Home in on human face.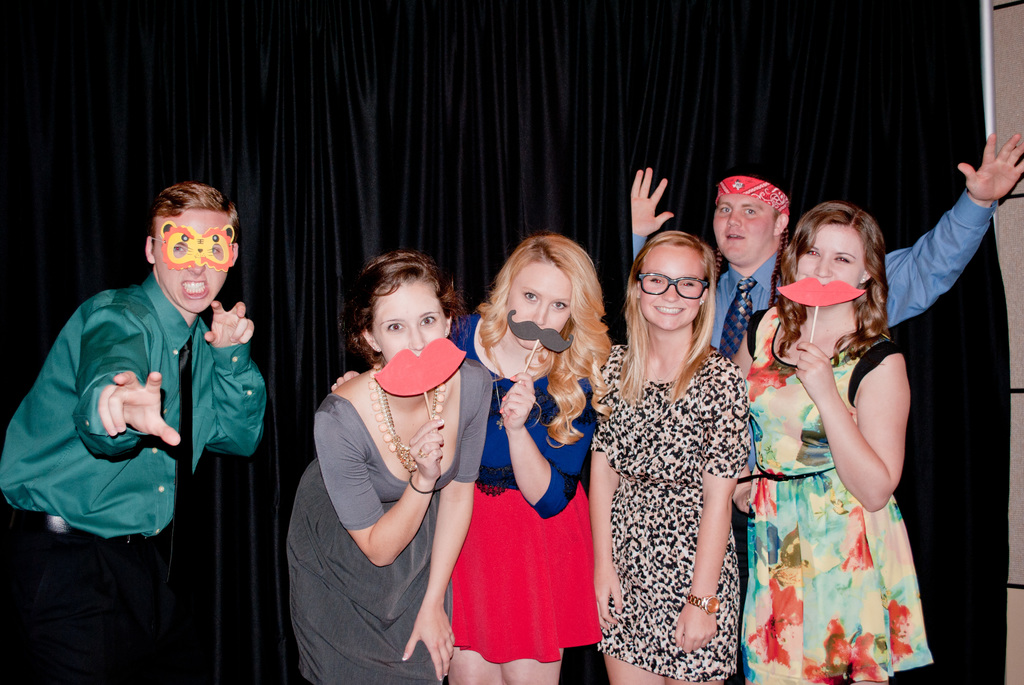
Homed in at bbox=[497, 262, 568, 344].
